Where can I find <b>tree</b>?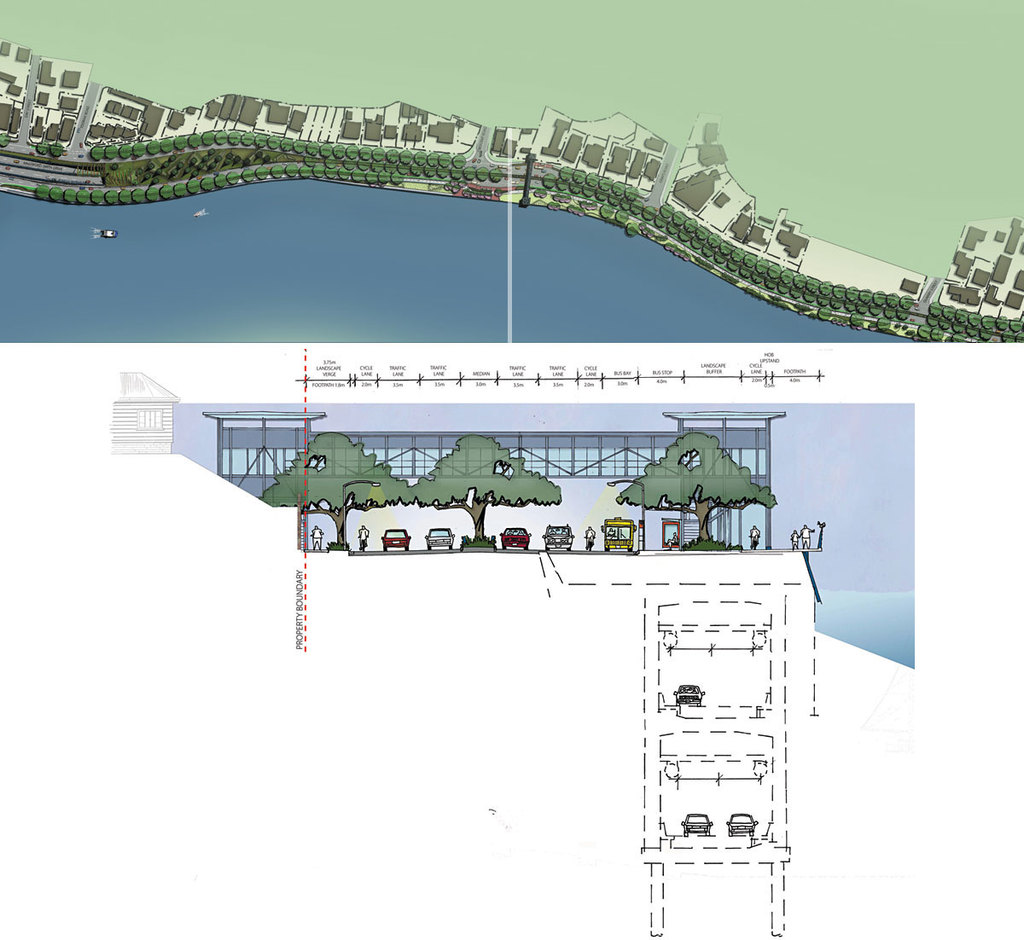
You can find it at (410,438,561,541).
